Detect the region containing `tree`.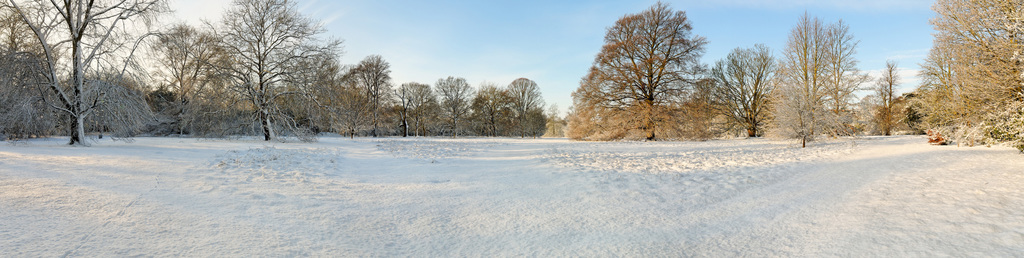
288 26 351 138.
